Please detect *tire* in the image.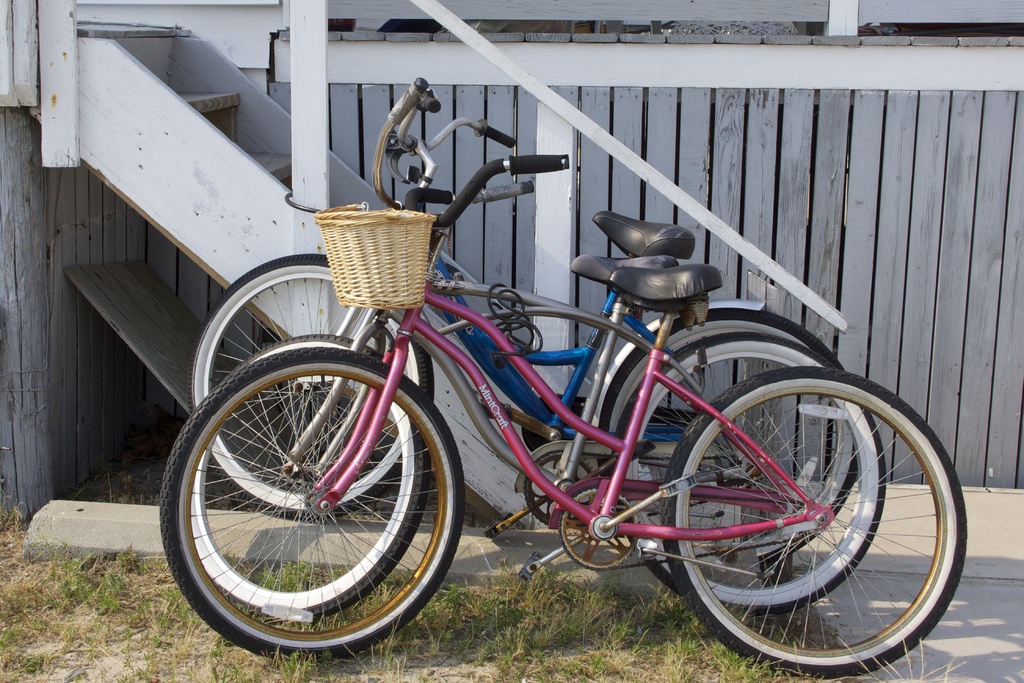
box=[192, 252, 420, 509].
